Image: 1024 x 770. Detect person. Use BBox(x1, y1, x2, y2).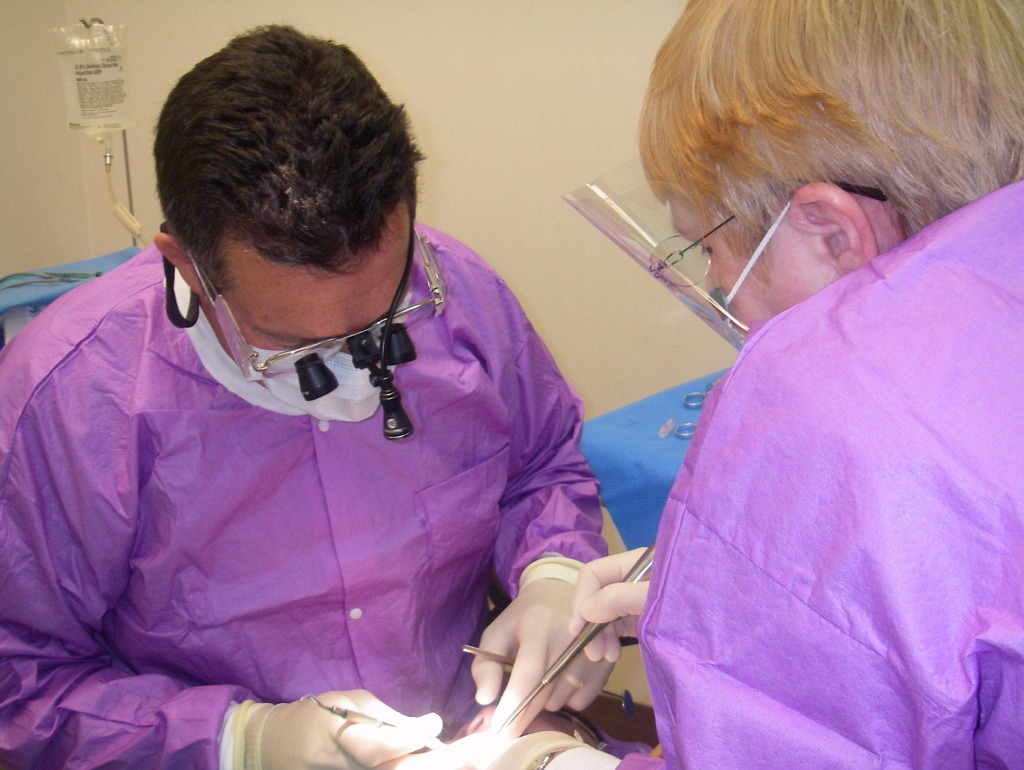
BBox(520, 29, 974, 769).
